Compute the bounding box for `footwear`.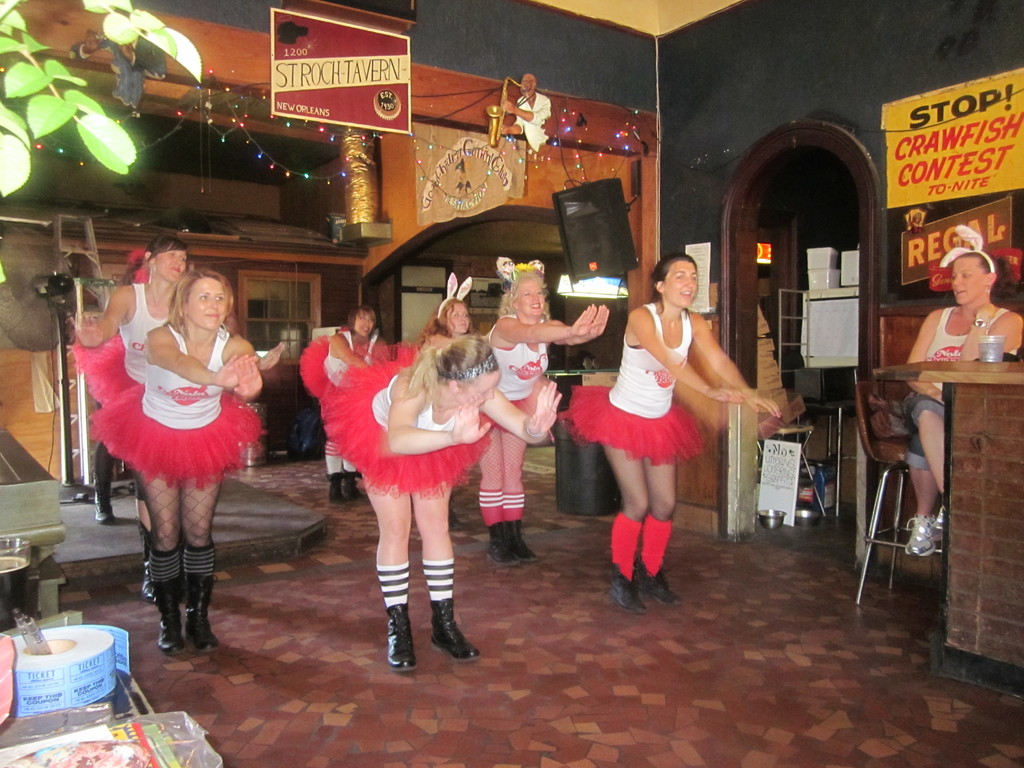
186/570/220/648.
